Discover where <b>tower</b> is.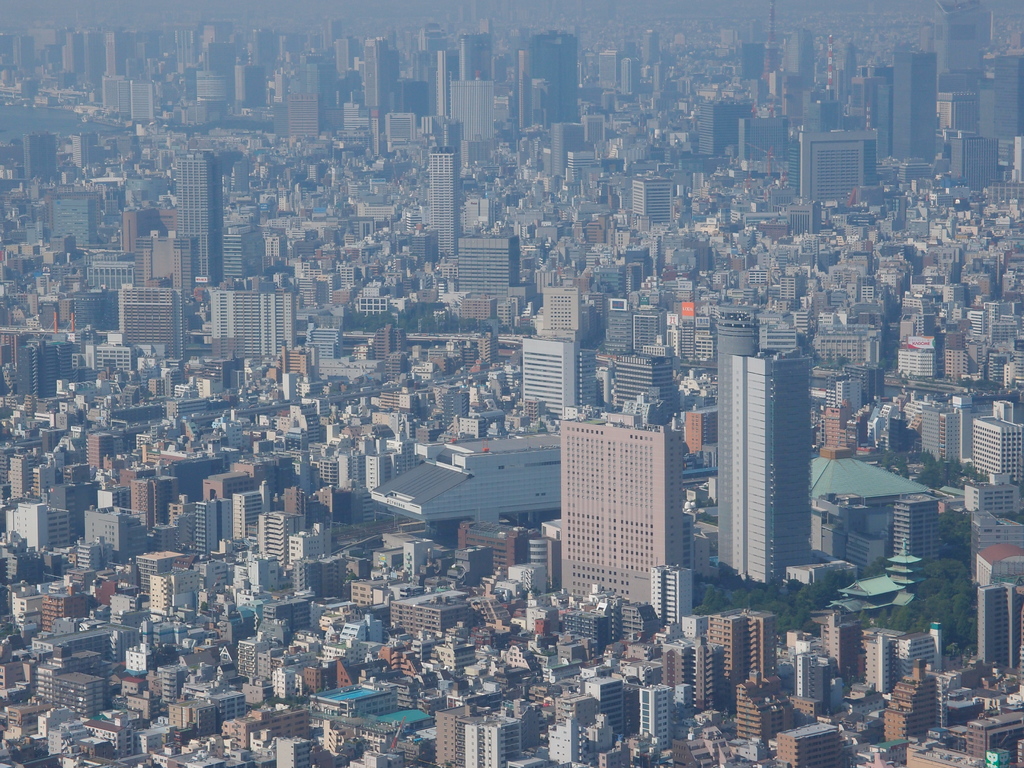
Discovered at <bbox>424, 149, 463, 259</bbox>.
